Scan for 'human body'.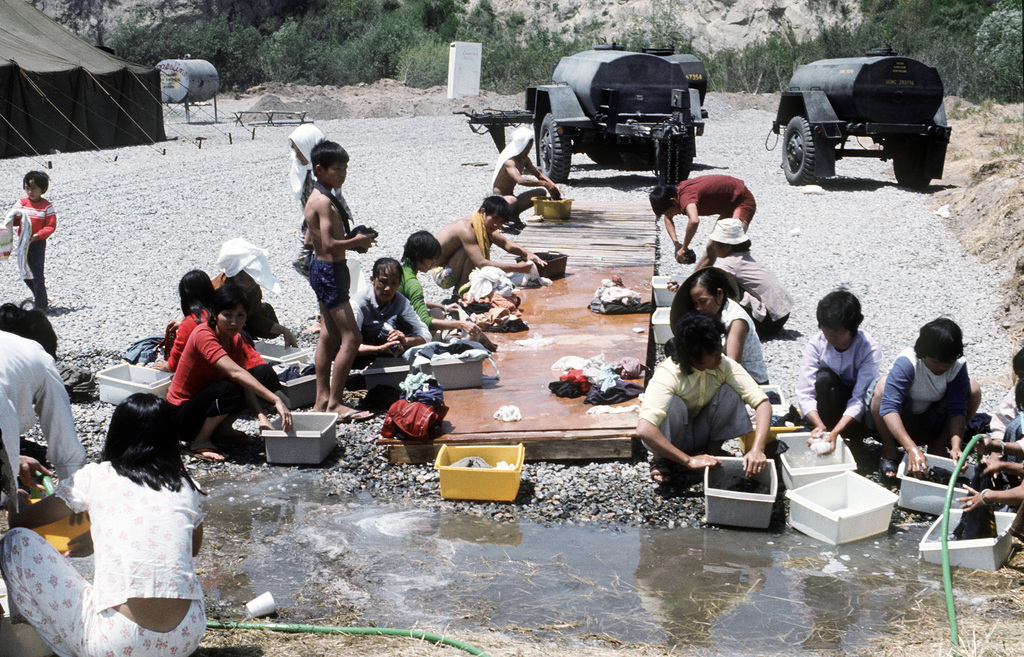
Scan result: (957, 414, 1023, 512).
